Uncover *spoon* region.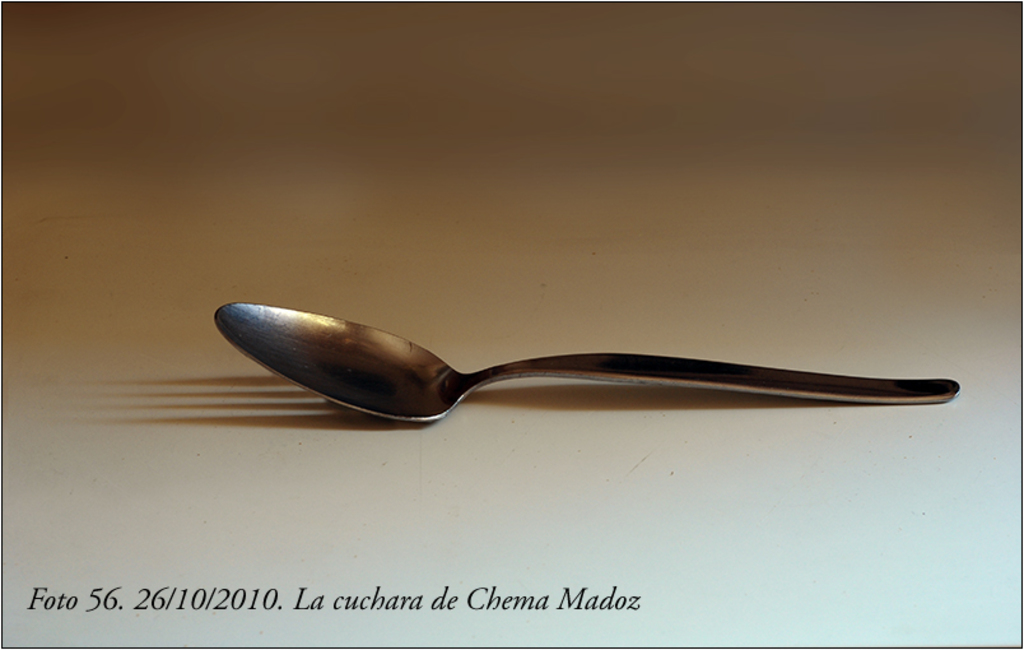
Uncovered: [213,300,960,423].
